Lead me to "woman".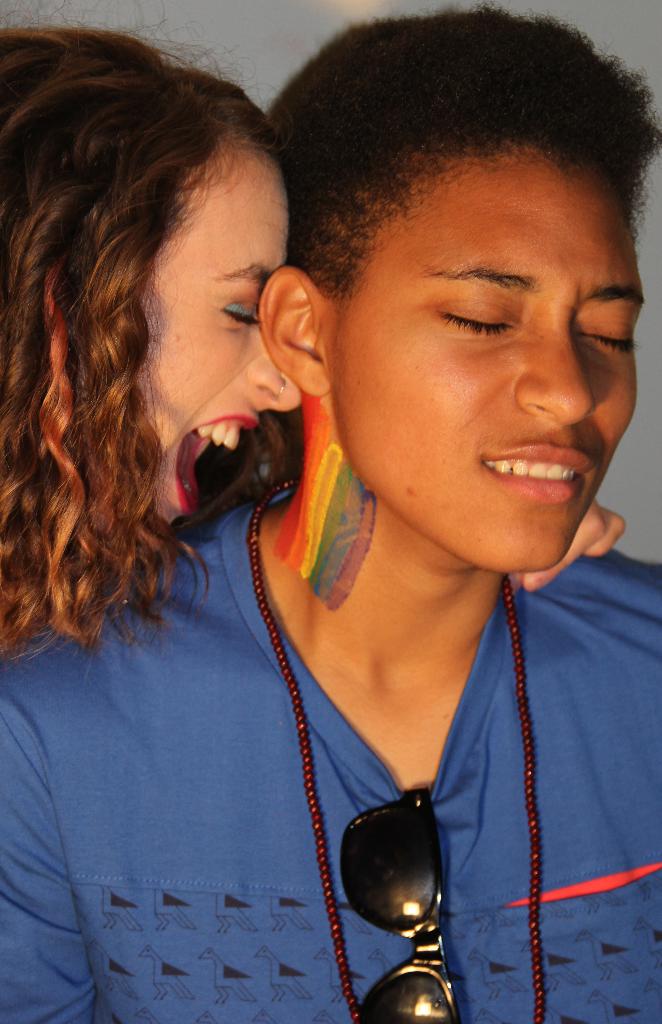
Lead to region(0, 22, 306, 671).
